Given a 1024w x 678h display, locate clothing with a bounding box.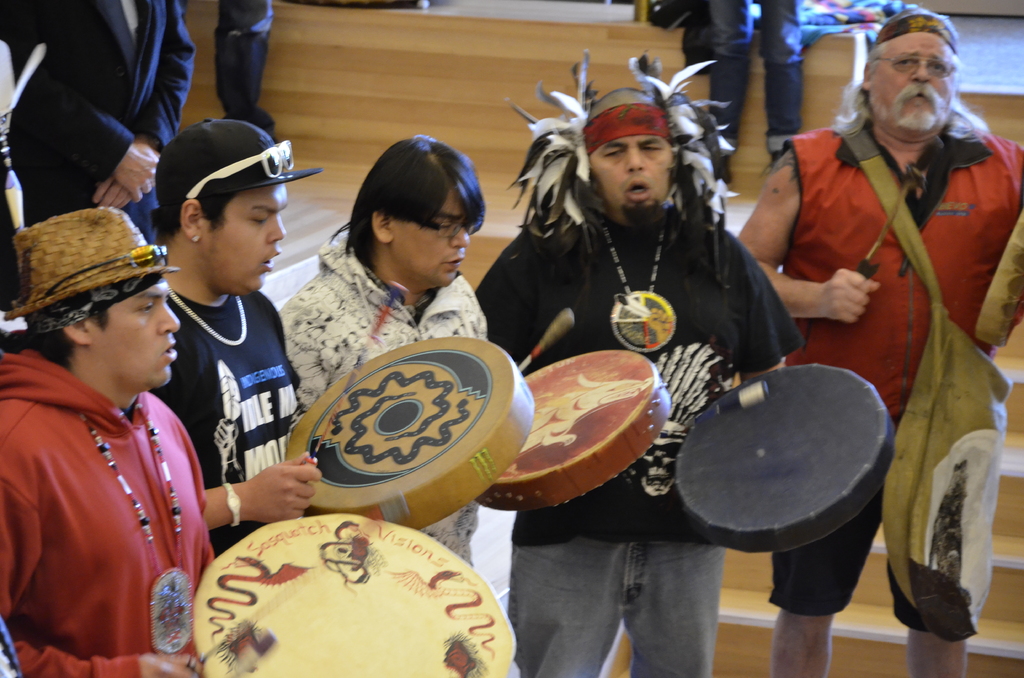
Located: 0 0 196 246.
